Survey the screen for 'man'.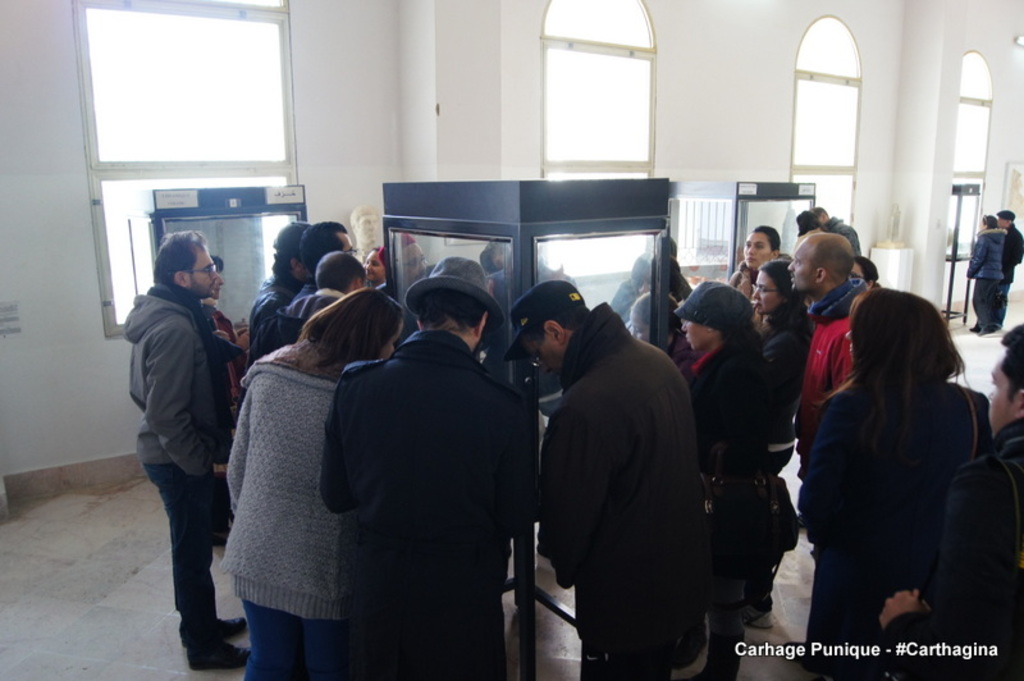
Survey found: crop(879, 330, 1023, 680).
